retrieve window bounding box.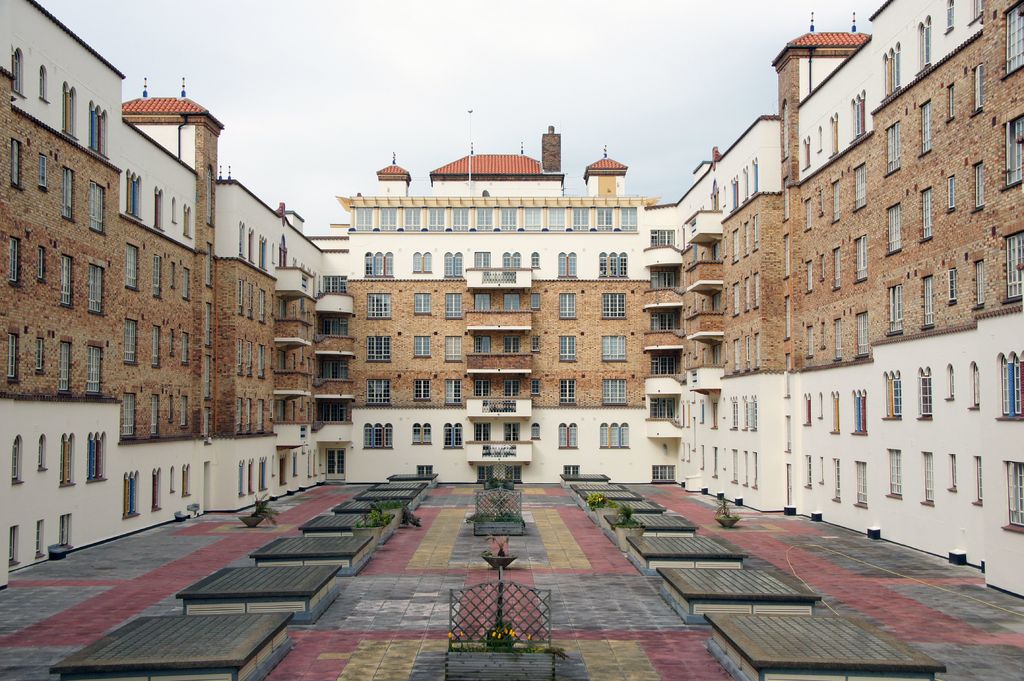
Bounding box: box(655, 461, 676, 483).
